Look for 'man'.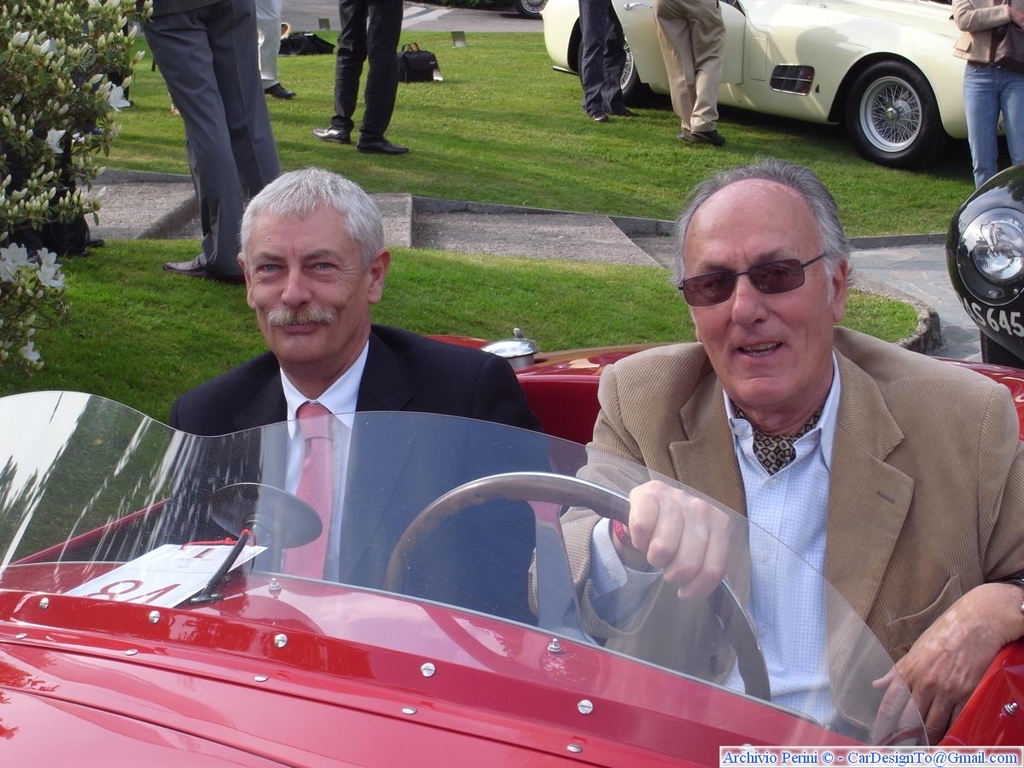
Found: x1=571, y1=0, x2=645, y2=119.
